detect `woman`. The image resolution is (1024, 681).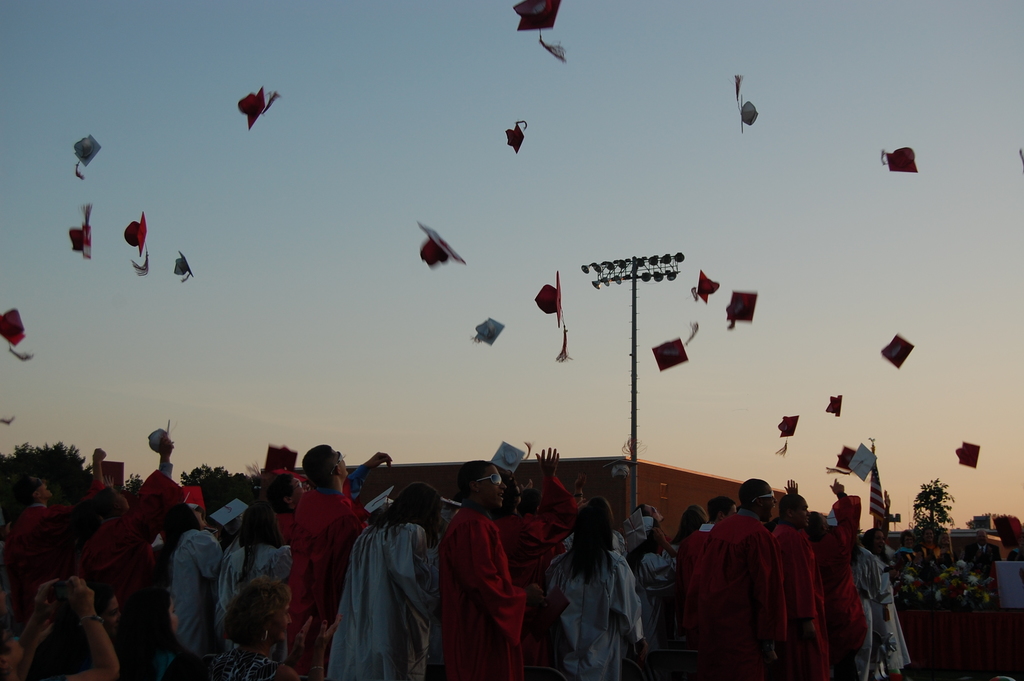
{"left": 326, "top": 484, "right": 440, "bottom": 680}.
